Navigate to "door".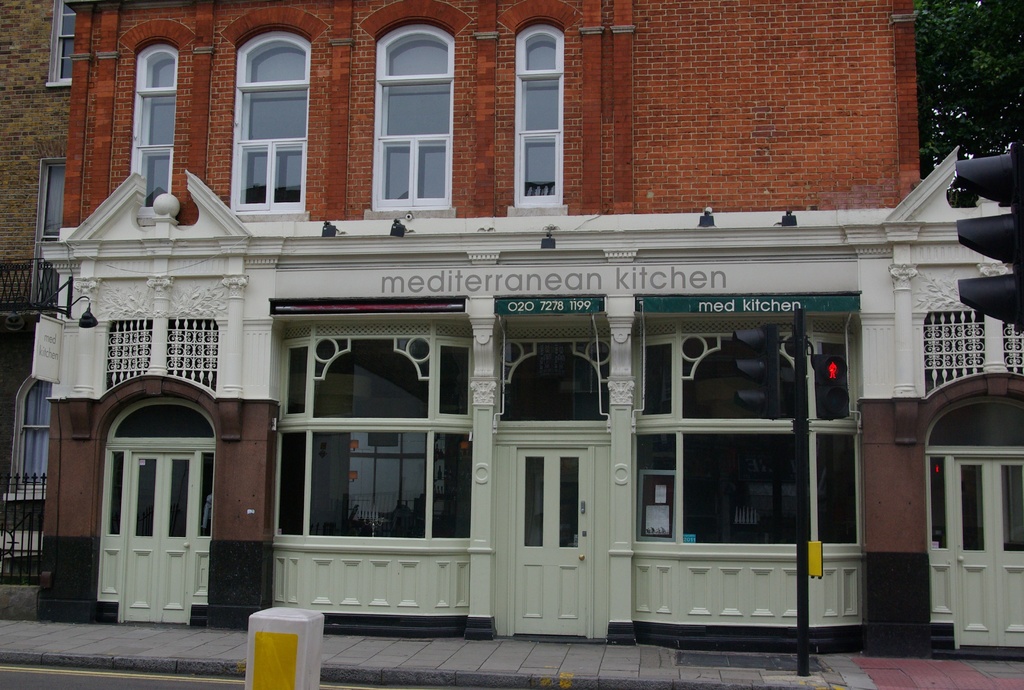
Navigation target: (954,458,1023,648).
